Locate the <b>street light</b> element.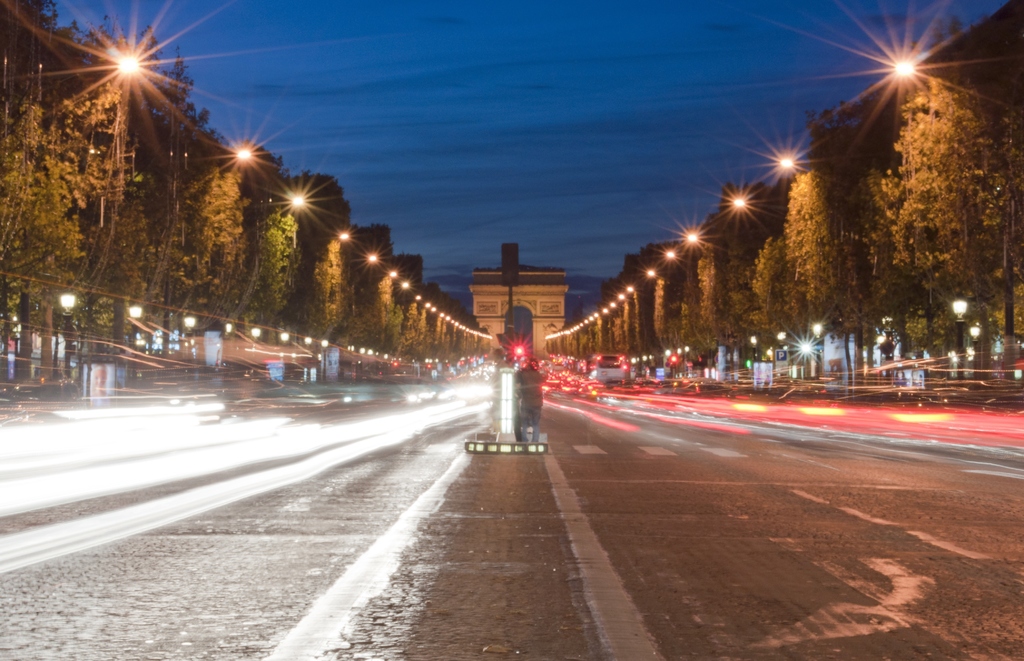
Element bbox: 178:311:196:372.
